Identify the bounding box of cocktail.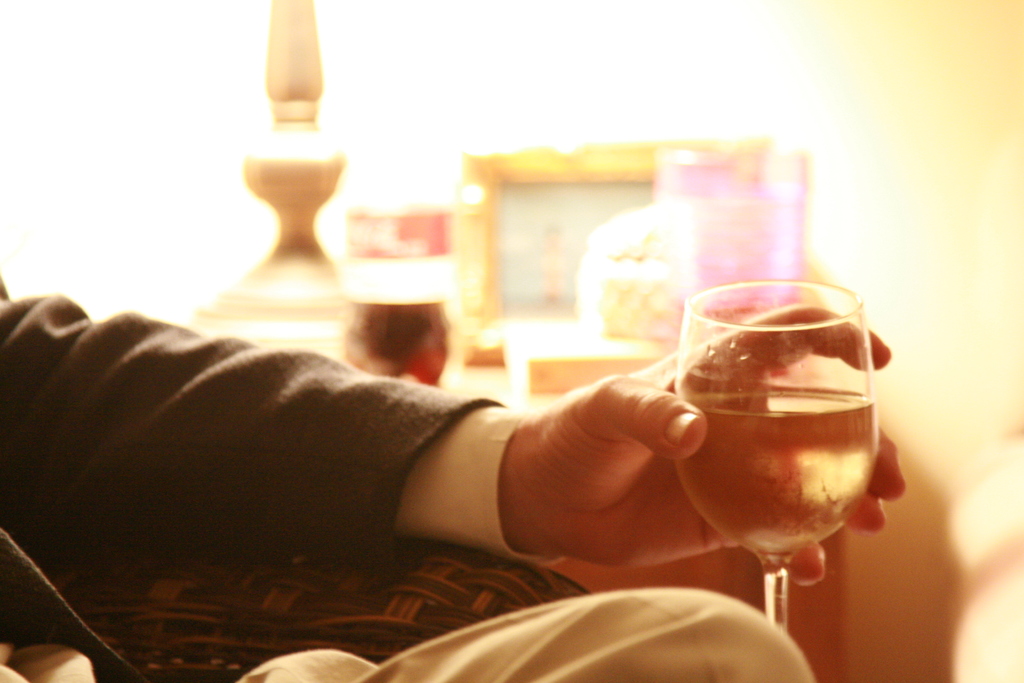
crop(674, 245, 899, 634).
